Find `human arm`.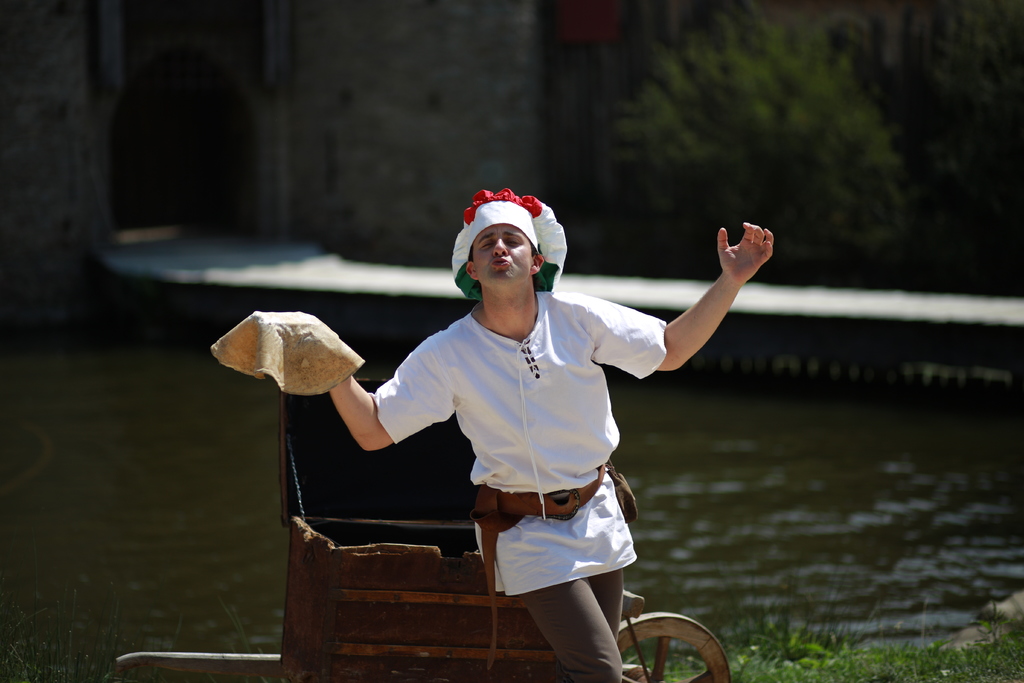
(x1=647, y1=224, x2=776, y2=404).
